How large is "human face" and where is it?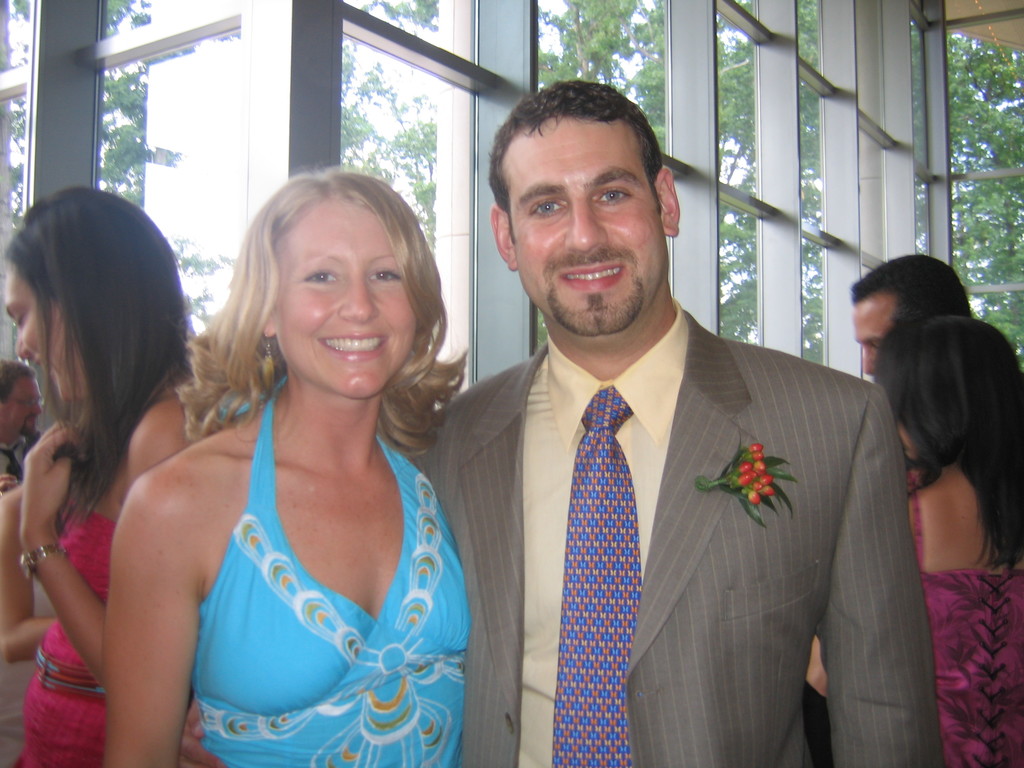
Bounding box: bbox(272, 202, 415, 403).
